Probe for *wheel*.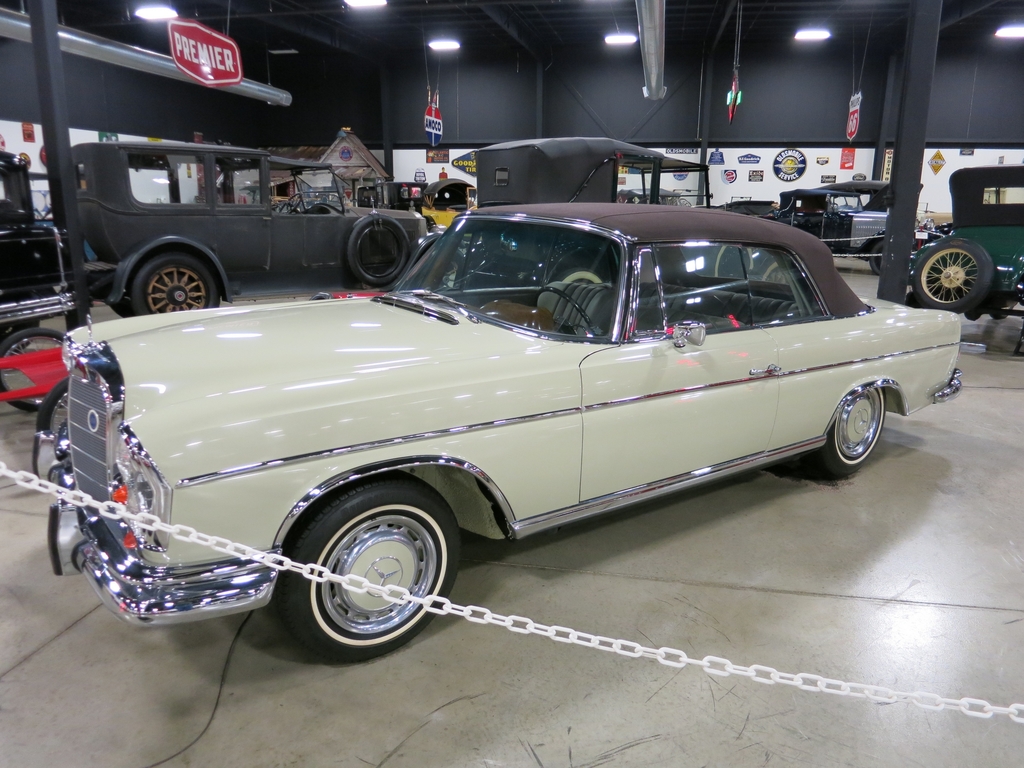
Probe result: region(535, 284, 595, 340).
